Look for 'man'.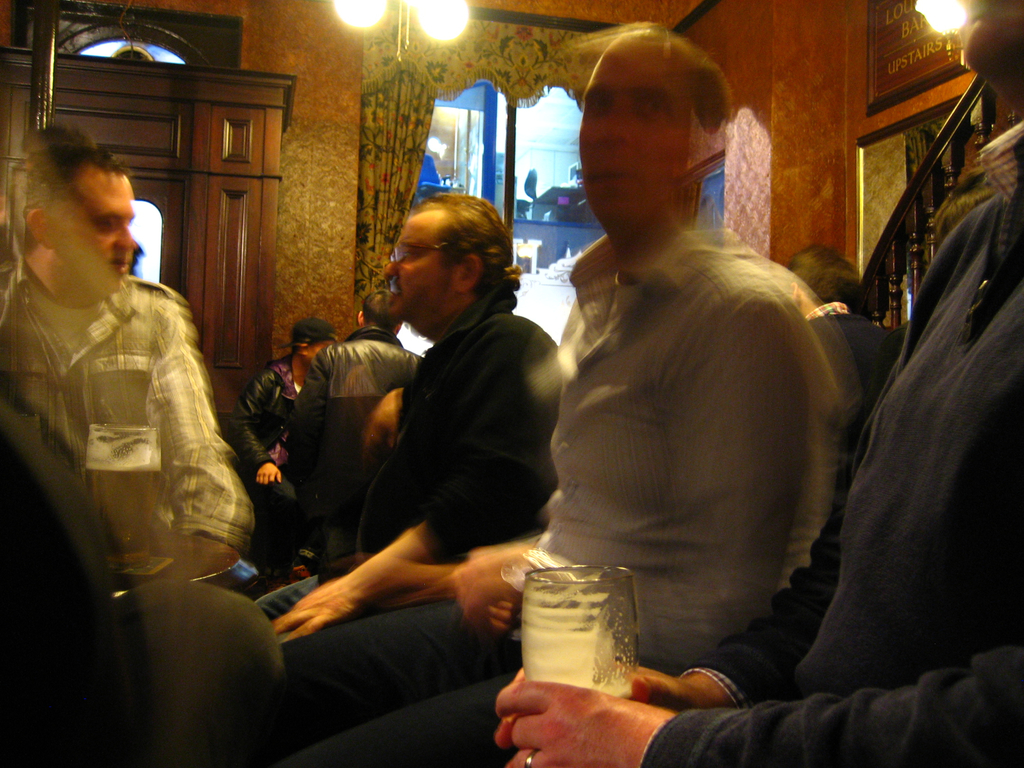
Found: bbox=[0, 121, 259, 607].
